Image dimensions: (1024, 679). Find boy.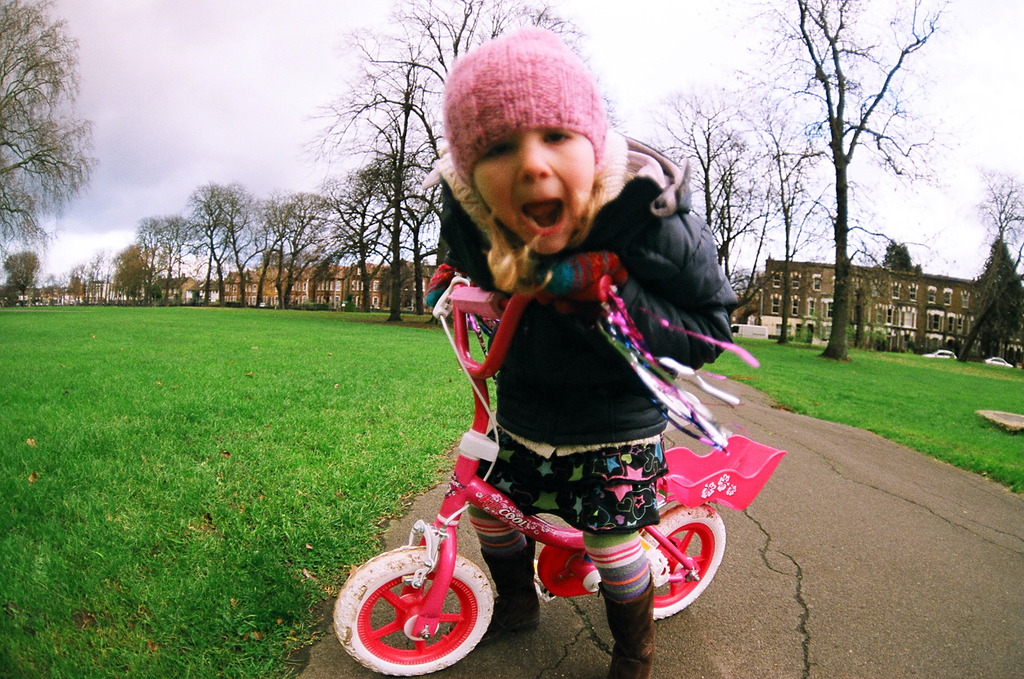
bbox=(468, 29, 740, 676).
